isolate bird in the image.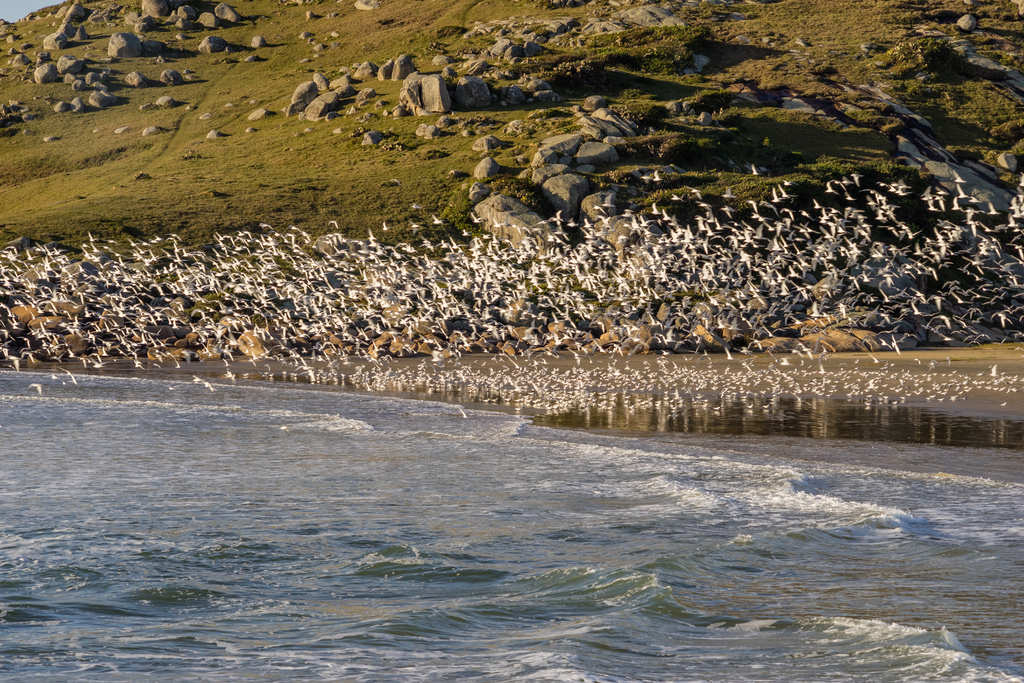
Isolated region: <box>635,168,668,185</box>.
